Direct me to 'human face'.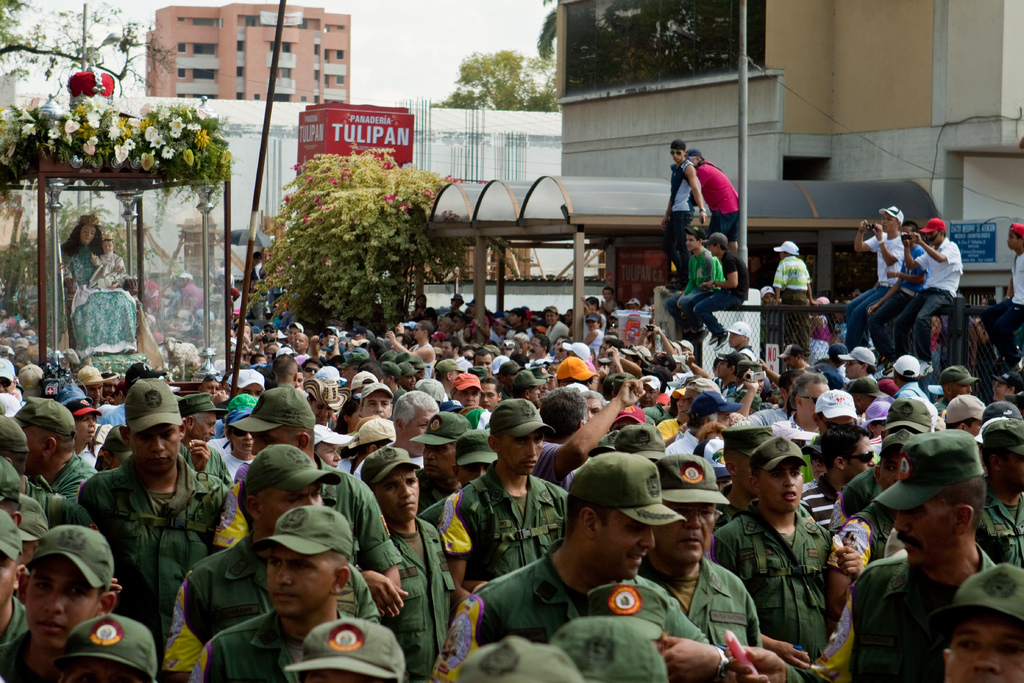
Direction: 950/383/970/395.
